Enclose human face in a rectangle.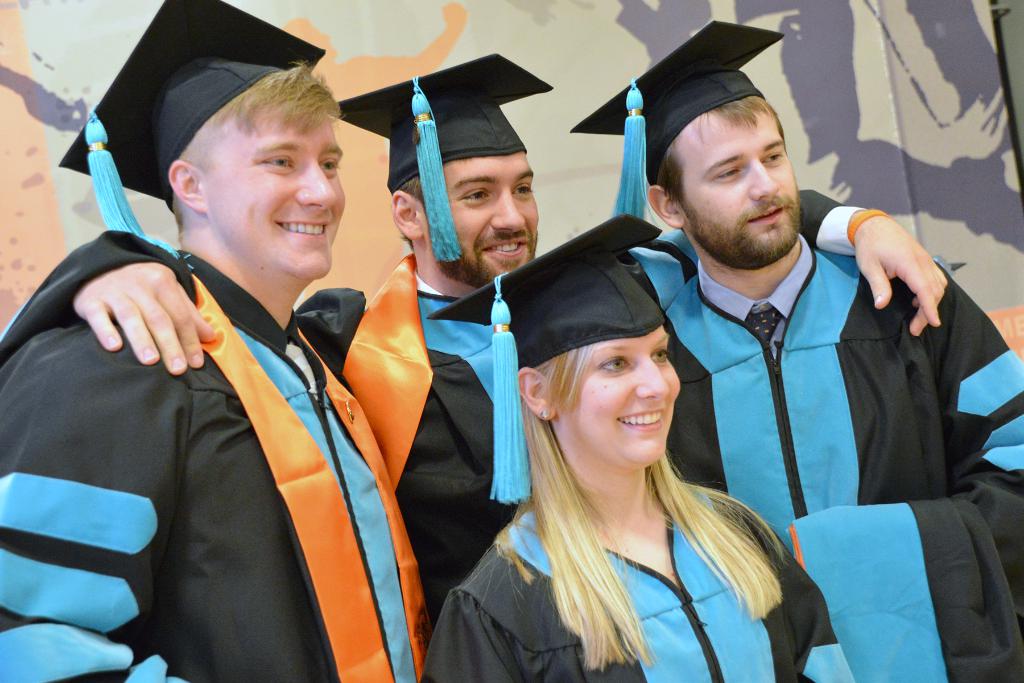
box=[204, 94, 344, 278].
